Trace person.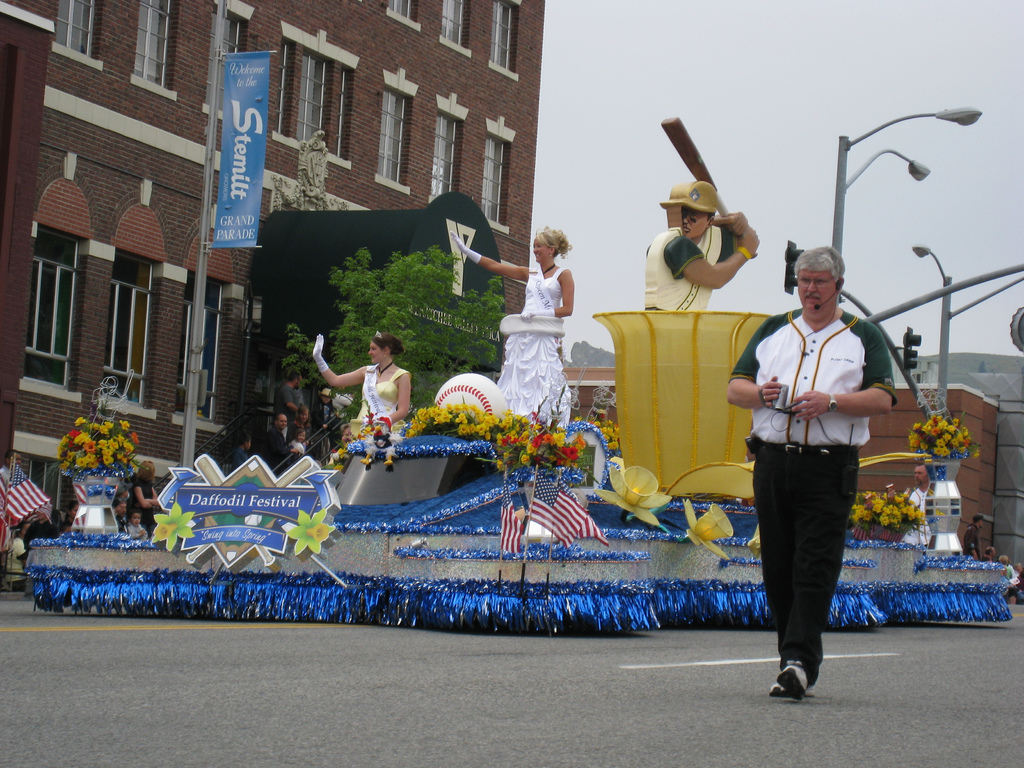
Traced to box=[0, 448, 25, 491].
